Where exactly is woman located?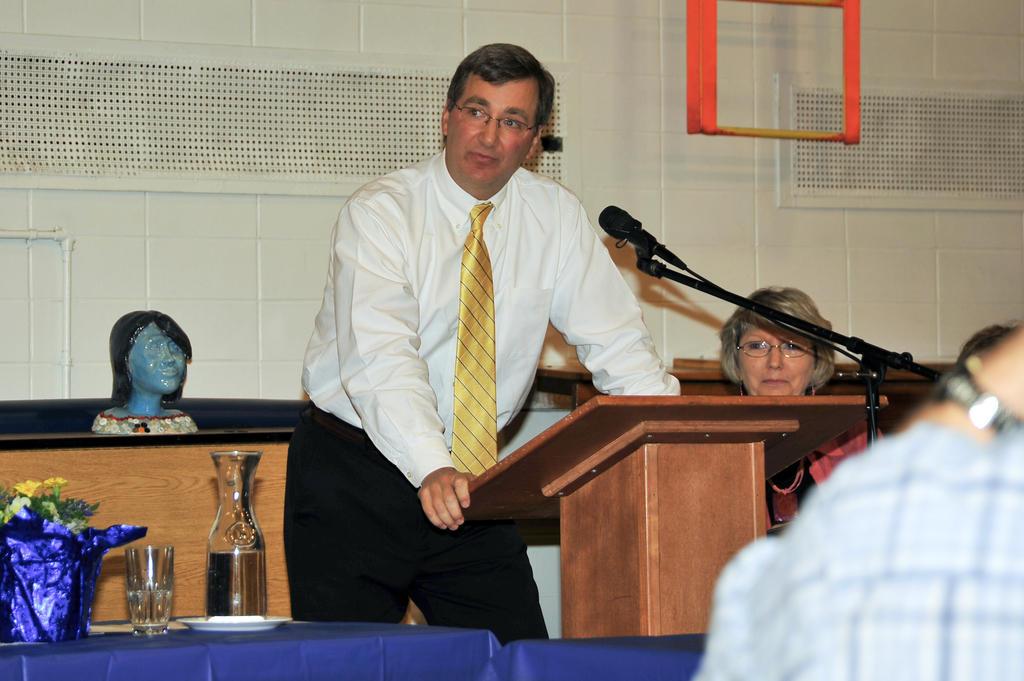
Its bounding box is <bbox>710, 286, 884, 540</bbox>.
